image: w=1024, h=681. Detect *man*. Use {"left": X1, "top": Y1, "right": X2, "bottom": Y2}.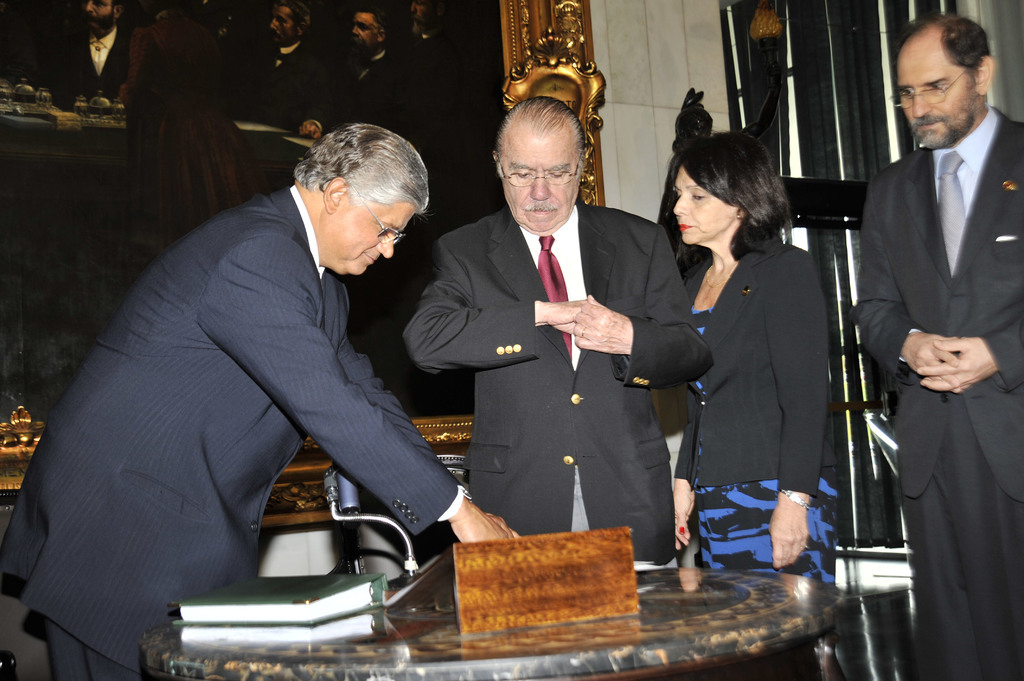
{"left": 402, "top": 99, "right": 714, "bottom": 568}.
